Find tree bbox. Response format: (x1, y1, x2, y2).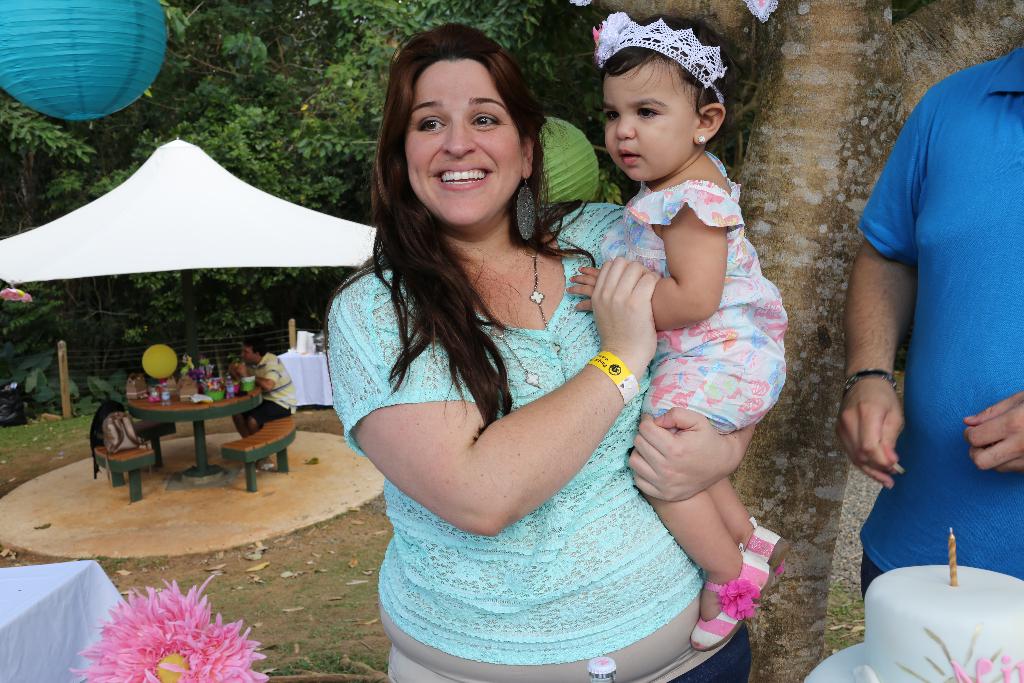
(583, 0, 1023, 682).
